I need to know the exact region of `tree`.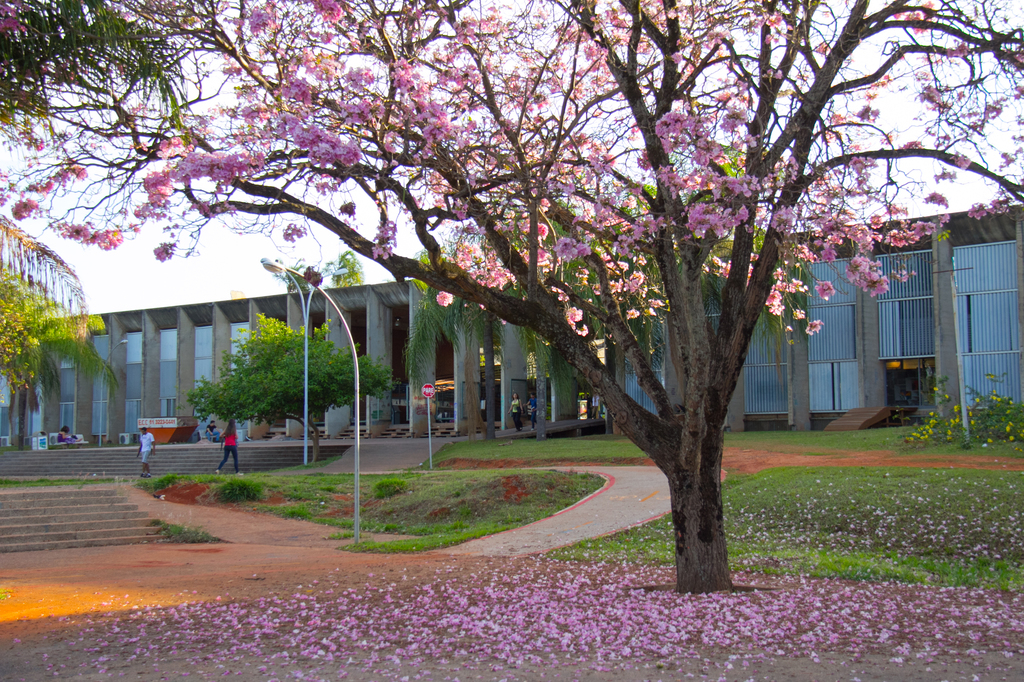
Region: 4:335:41:451.
